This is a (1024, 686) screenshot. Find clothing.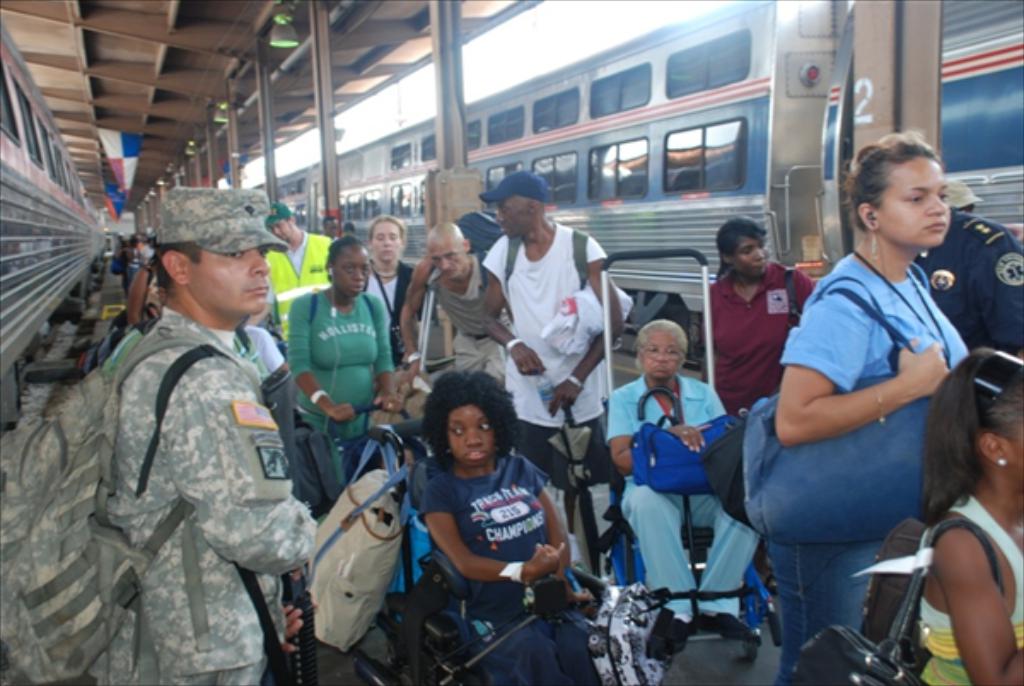
Bounding box: {"x1": 604, "y1": 375, "x2": 761, "y2": 614}.
